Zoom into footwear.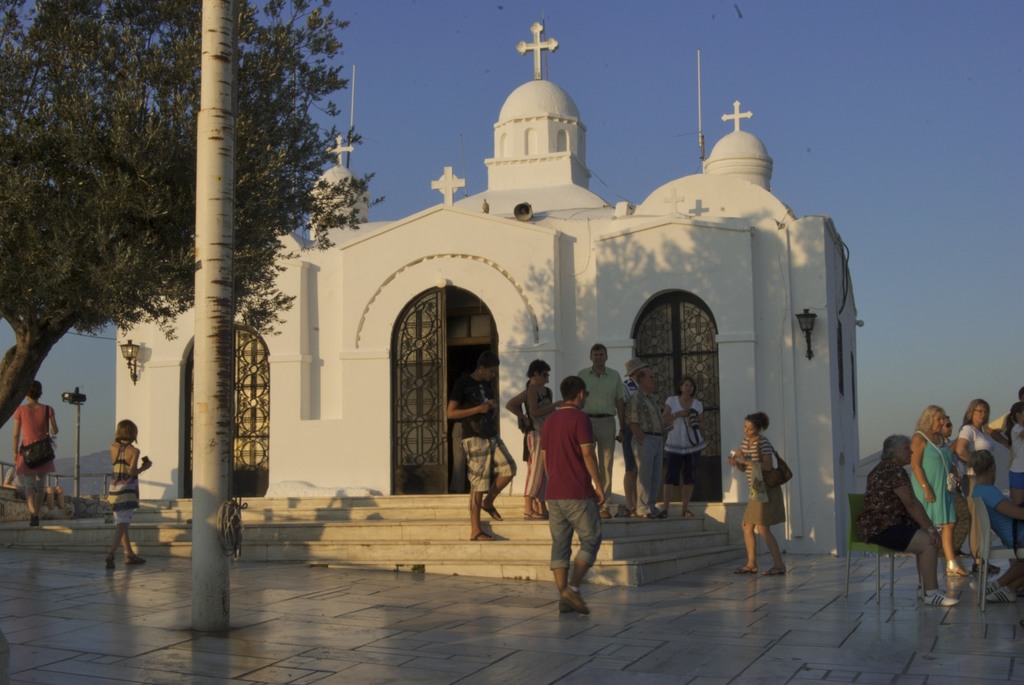
Zoom target: (left=626, top=504, right=636, bottom=518).
